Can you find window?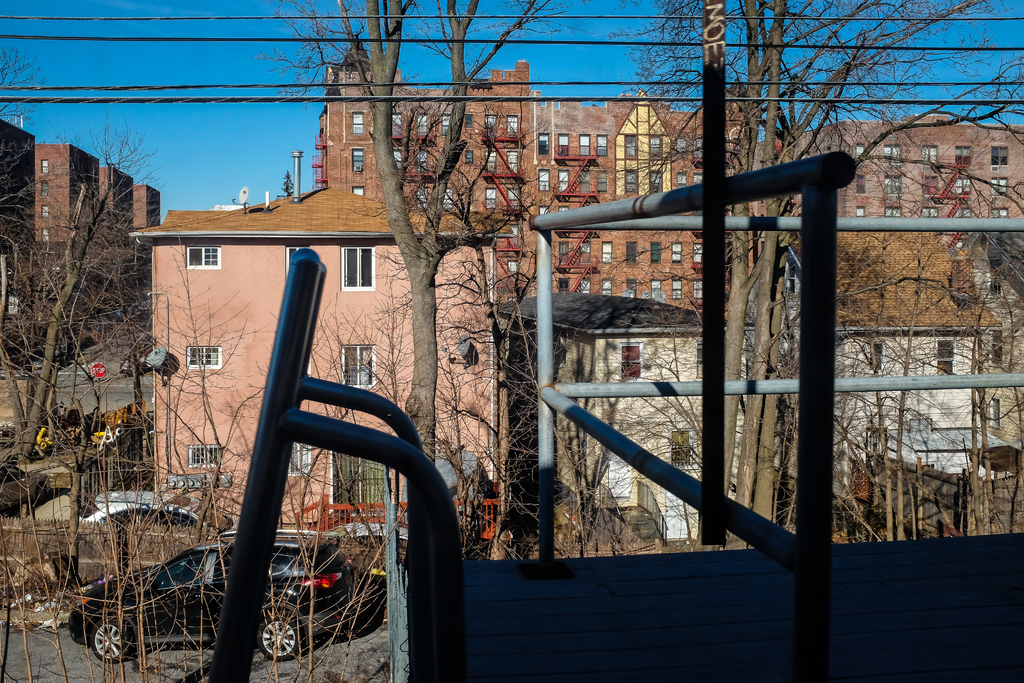
Yes, bounding box: 986/204/1006/220.
